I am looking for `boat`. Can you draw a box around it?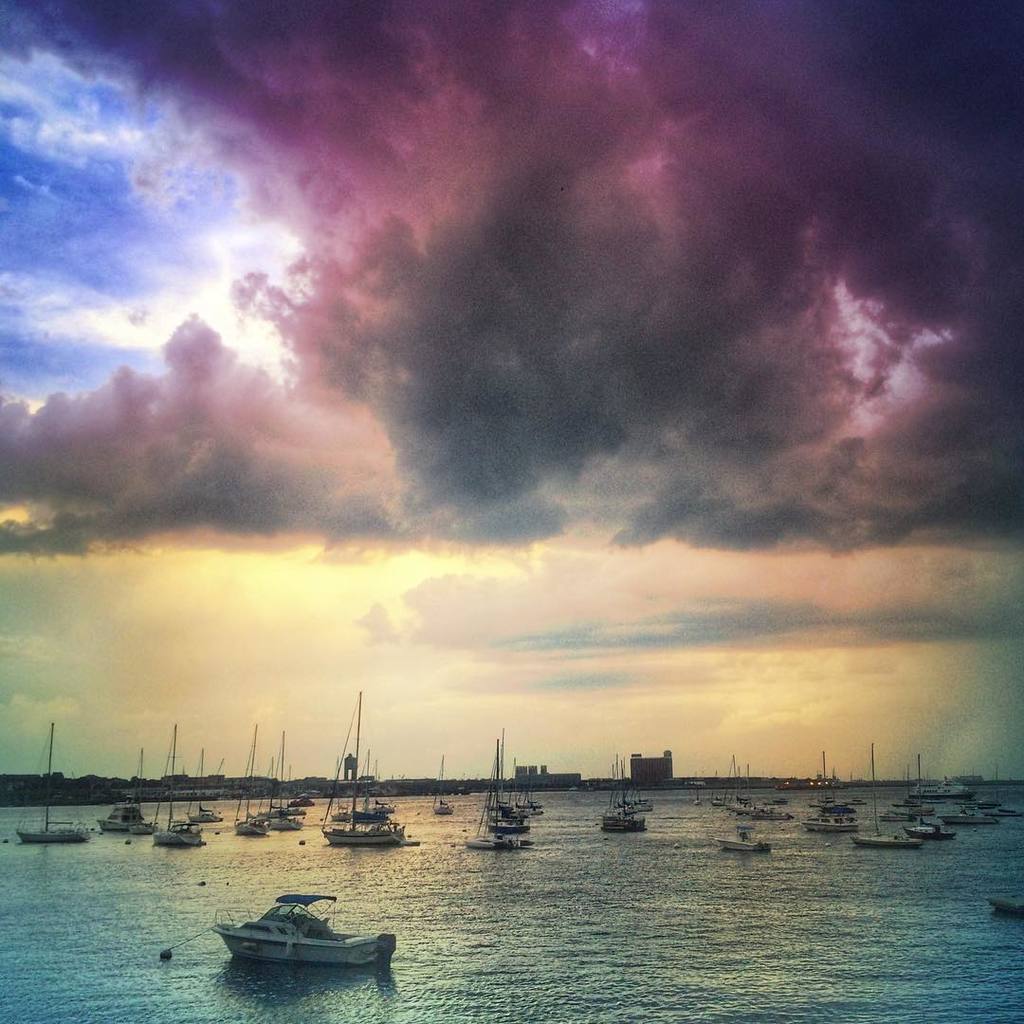
Sure, the bounding box is select_region(230, 724, 271, 841).
